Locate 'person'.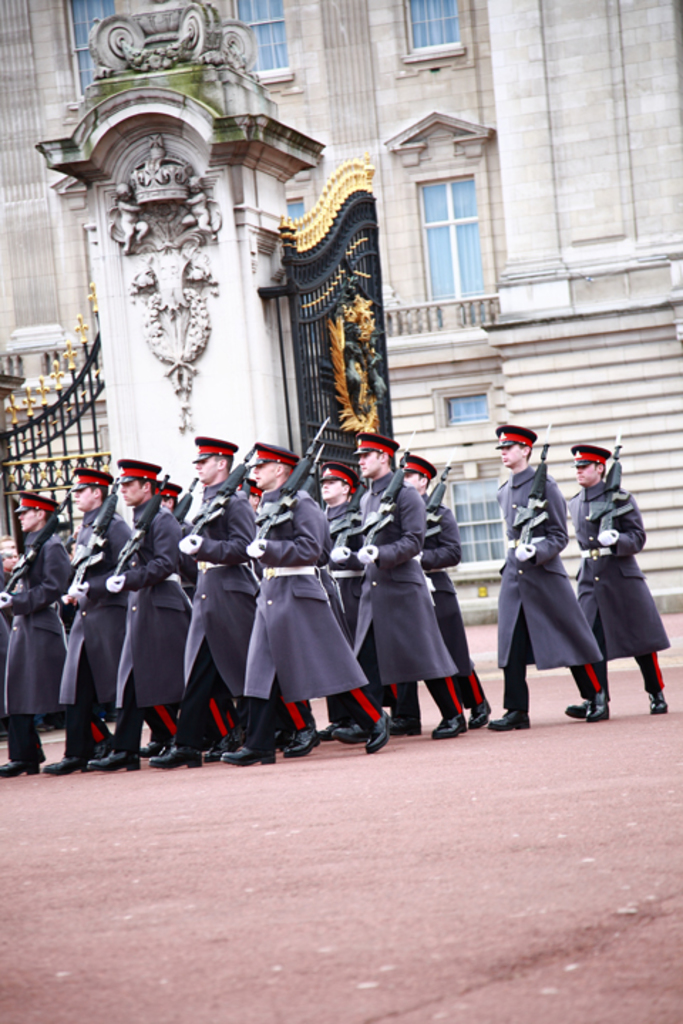
Bounding box: pyautogui.locateOnScreen(120, 181, 155, 260).
